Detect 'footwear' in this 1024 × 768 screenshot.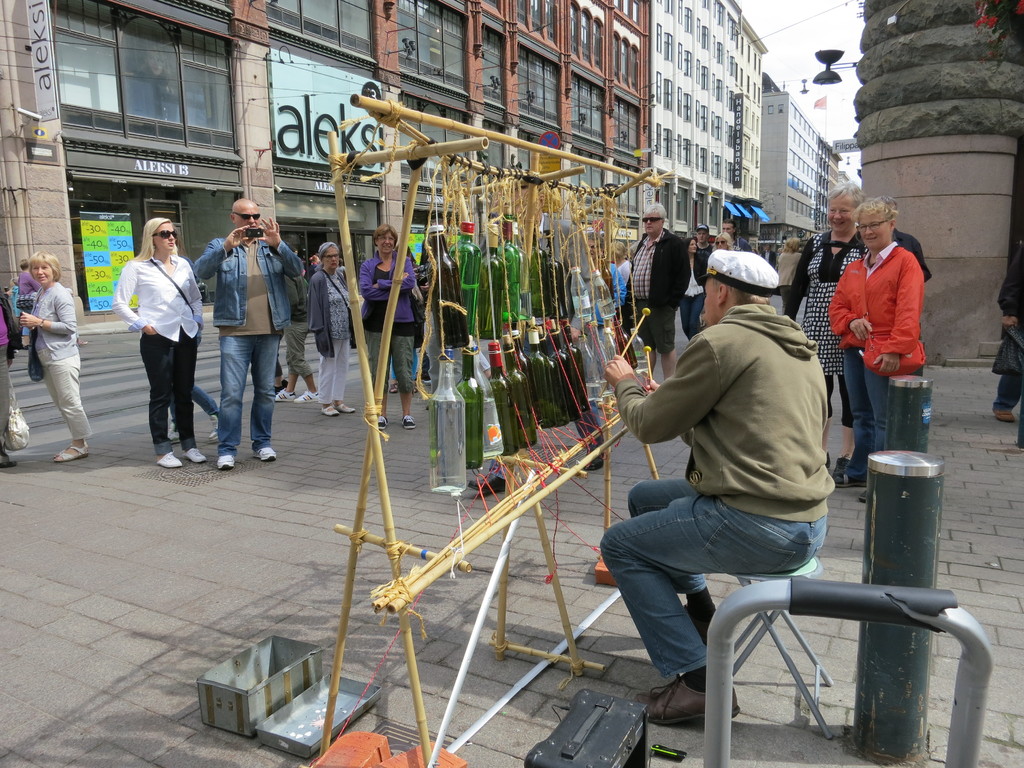
Detection: x1=631, y1=678, x2=743, y2=721.
